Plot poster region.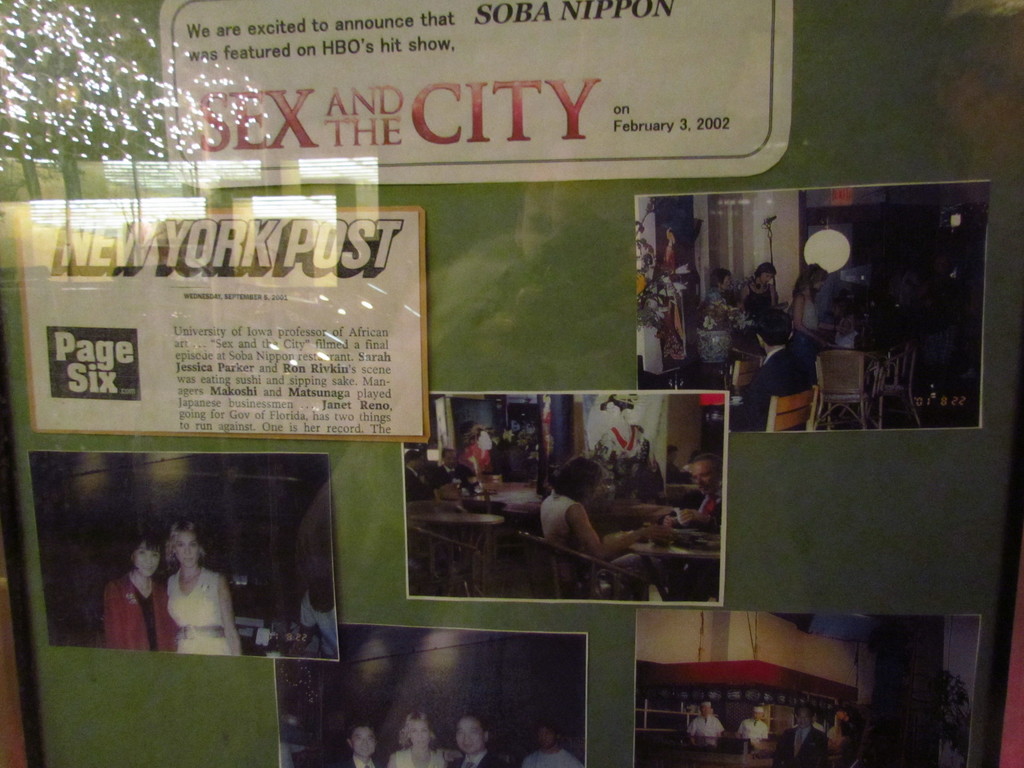
Plotted at 28 451 336 660.
